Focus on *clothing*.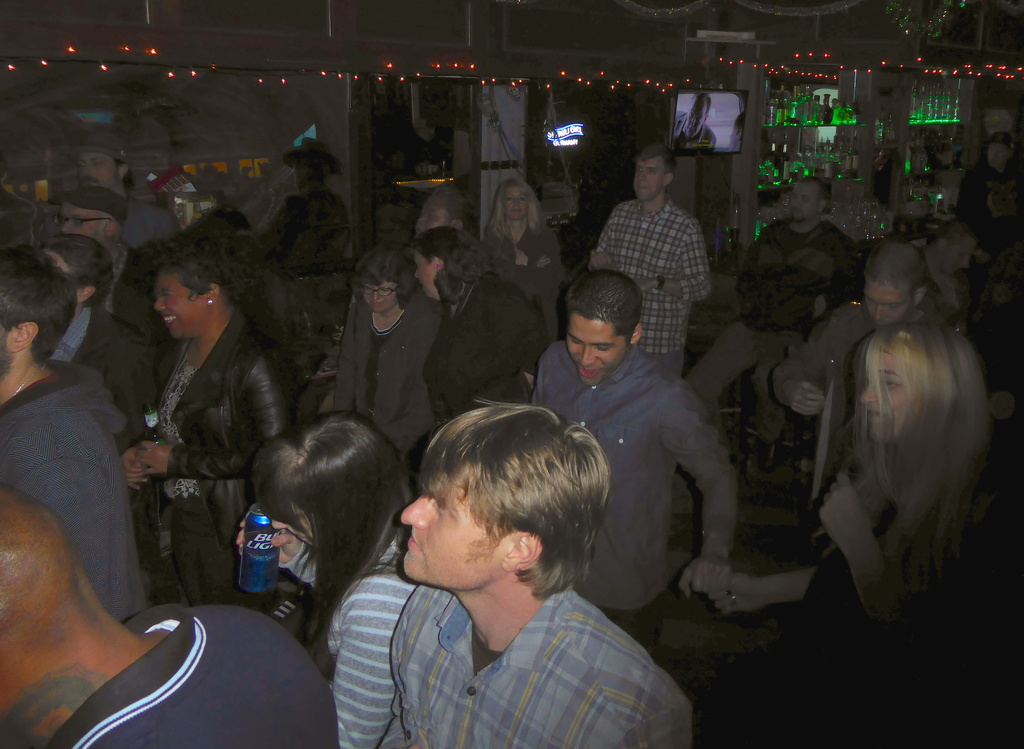
Focused at 582,221,697,364.
